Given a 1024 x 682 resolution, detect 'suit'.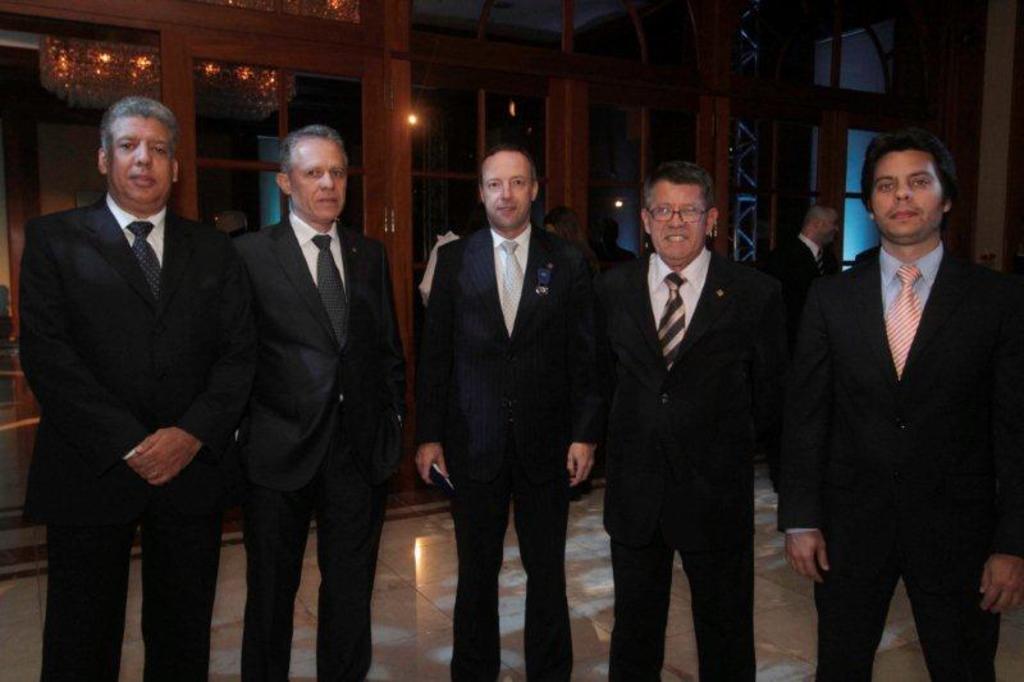
Rect(412, 214, 603, 681).
